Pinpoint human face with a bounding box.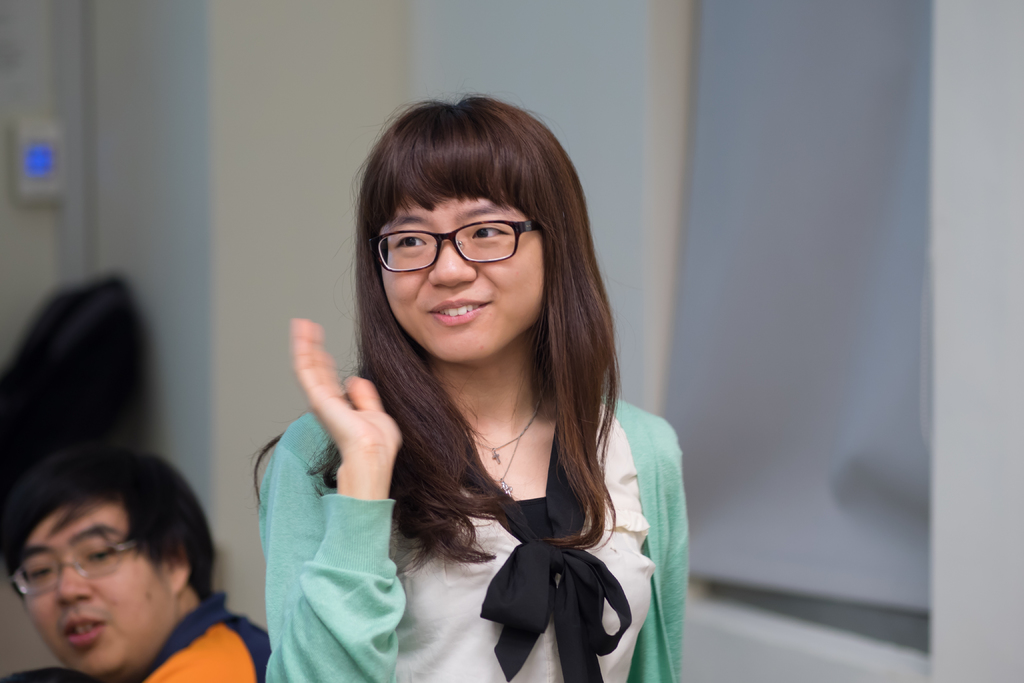
26 509 171 679.
